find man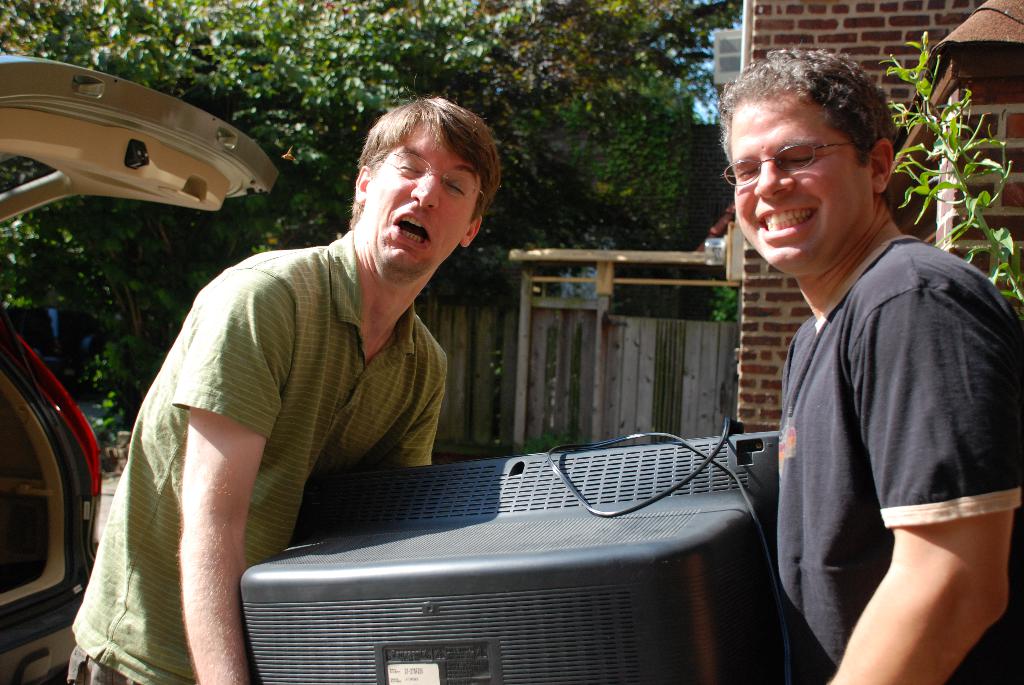
(left=717, top=47, right=1023, bottom=684)
